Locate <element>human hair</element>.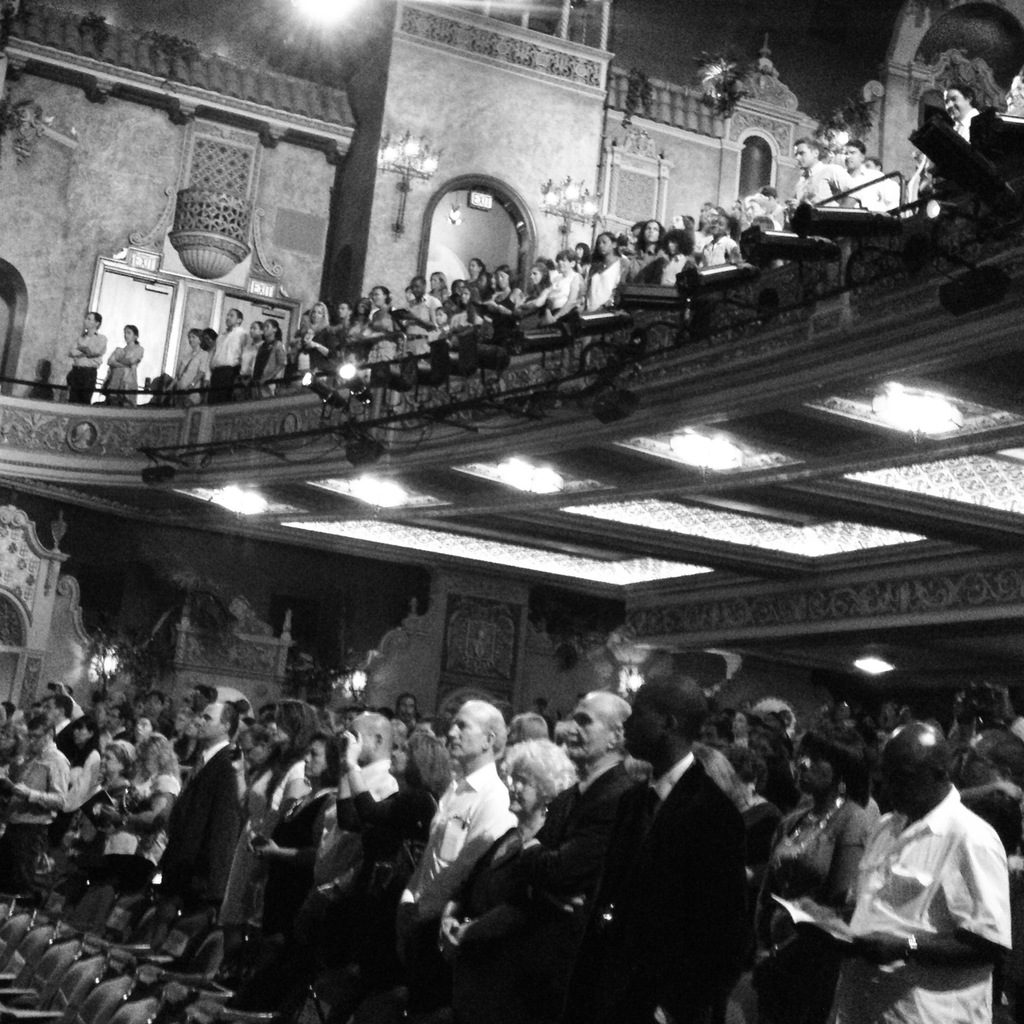
Bounding box: (x1=232, y1=307, x2=245, y2=321).
